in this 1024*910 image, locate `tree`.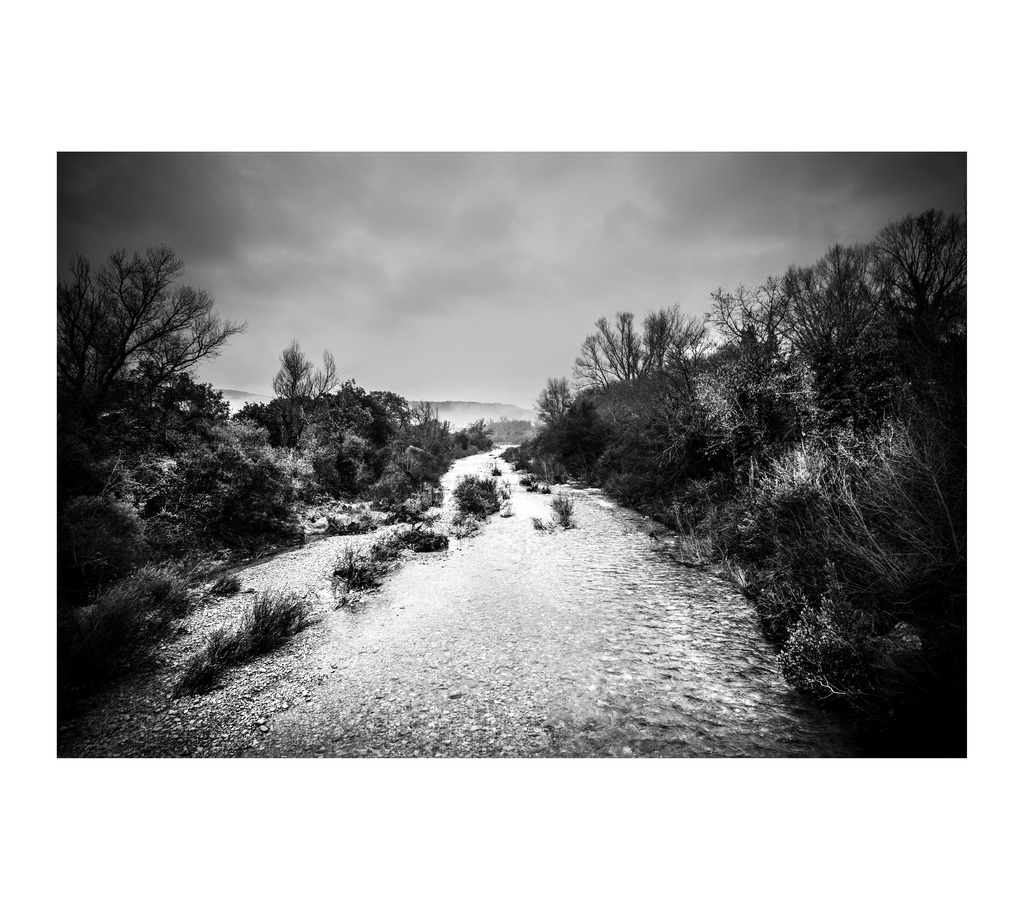
Bounding box: 569/301/638/391.
